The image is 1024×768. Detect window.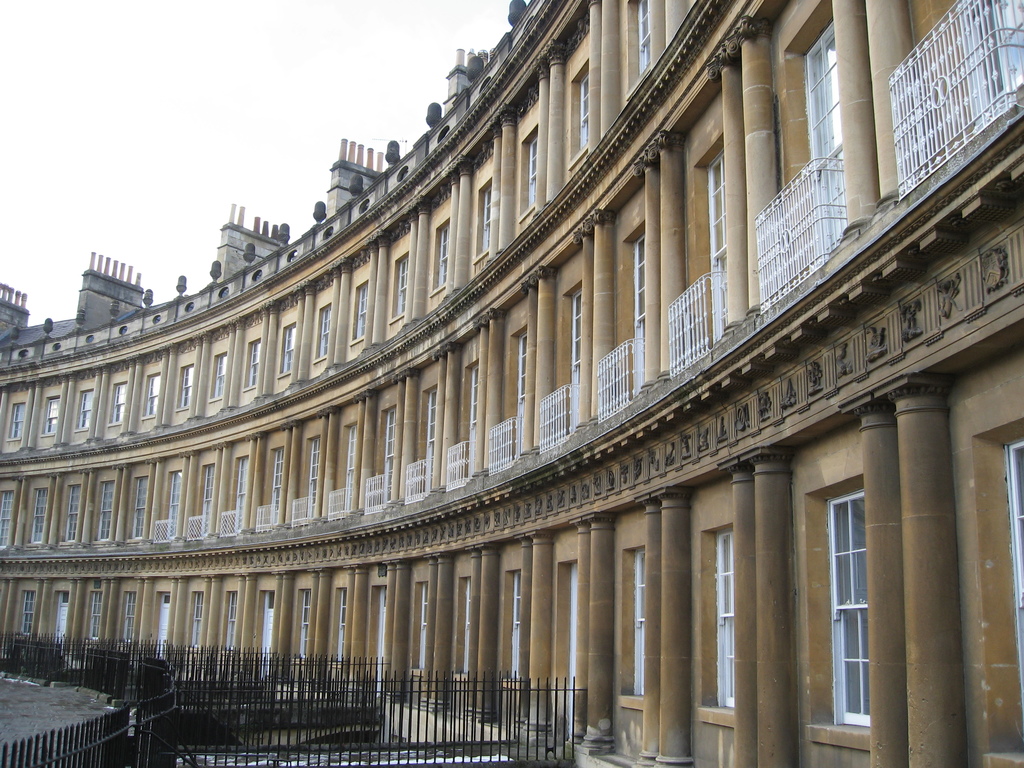
Detection: [left=353, top=280, right=369, bottom=344].
